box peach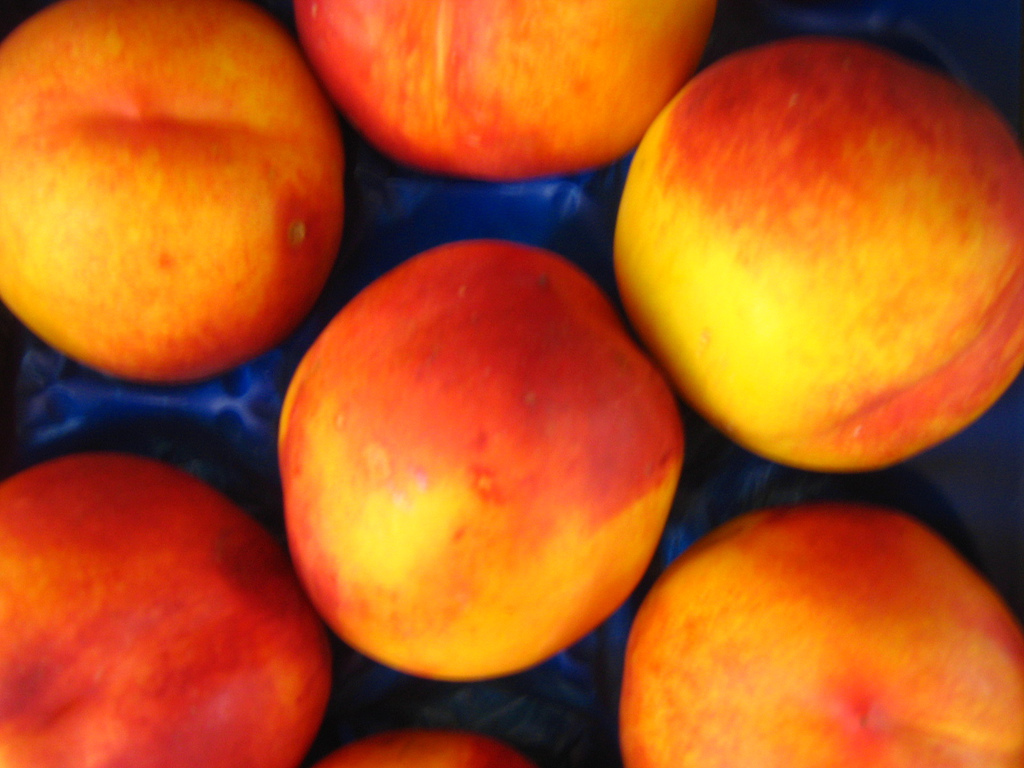
locate(0, 0, 340, 381)
